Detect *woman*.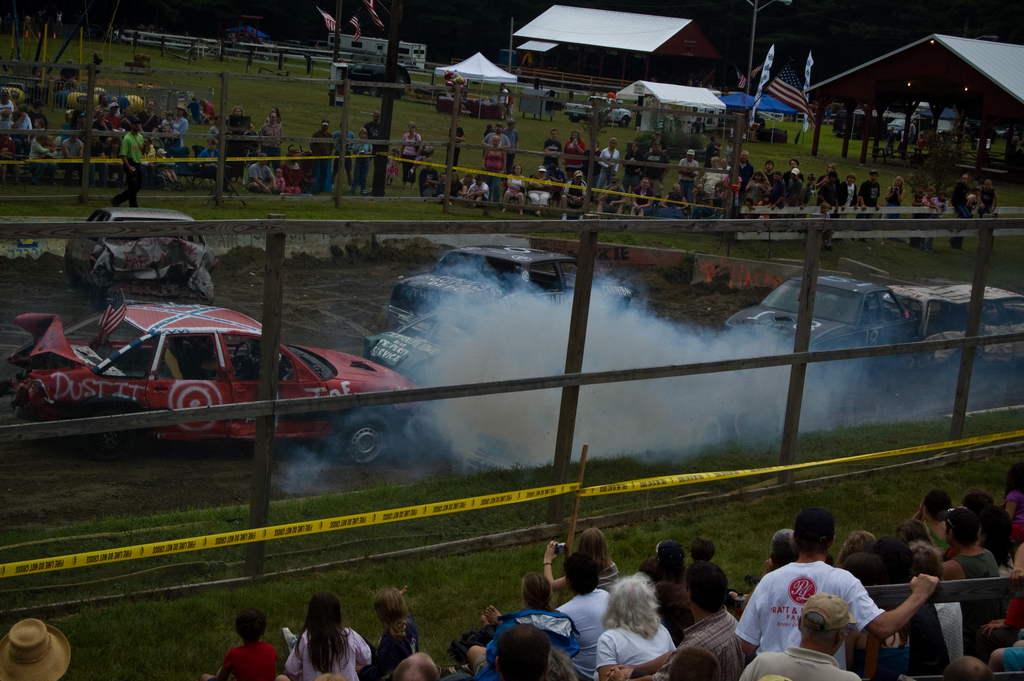
Detected at (x1=459, y1=174, x2=475, y2=202).
